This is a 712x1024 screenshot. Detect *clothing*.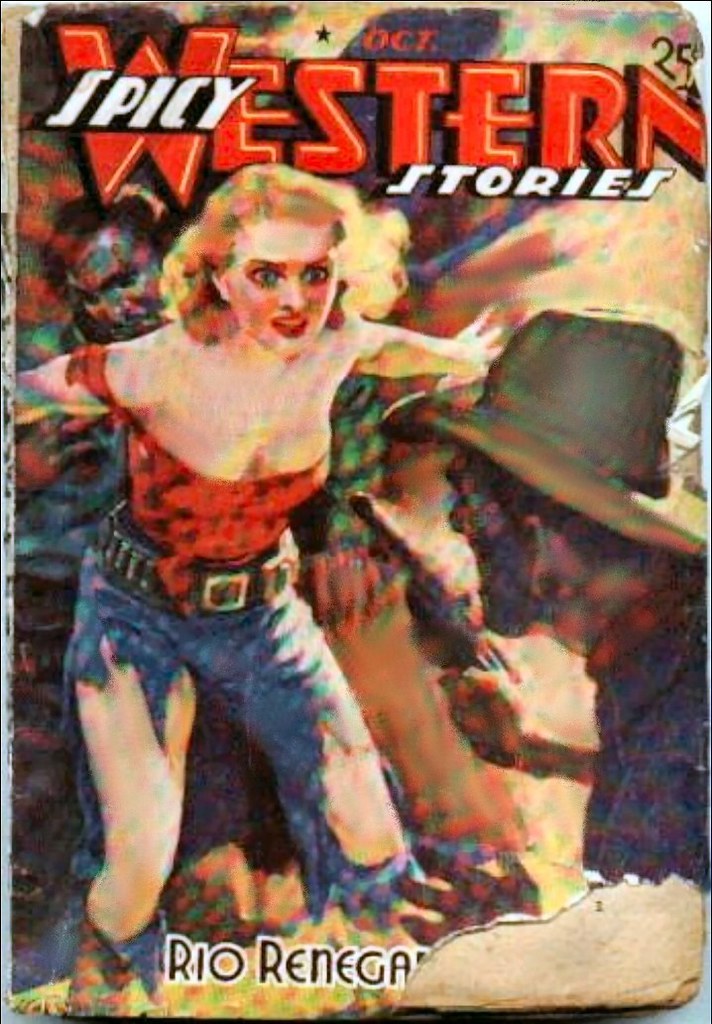
x1=574 y1=559 x2=707 y2=879.
